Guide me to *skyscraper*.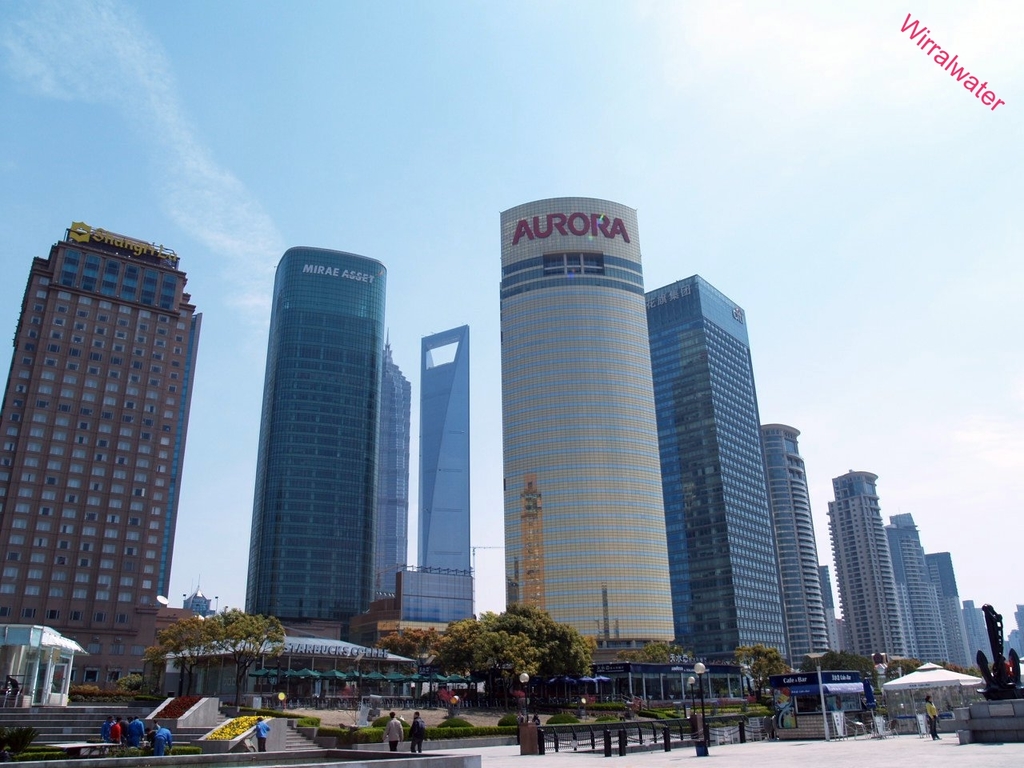
Guidance: region(763, 420, 828, 671).
